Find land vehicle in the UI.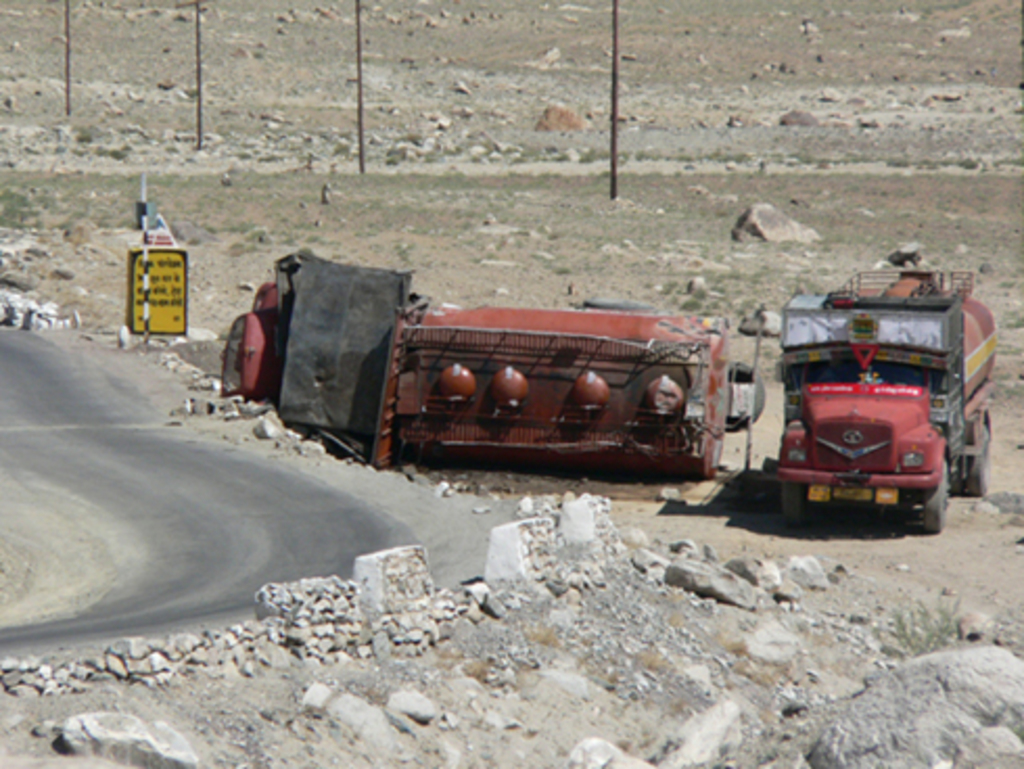
UI element at rect(748, 261, 982, 529).
